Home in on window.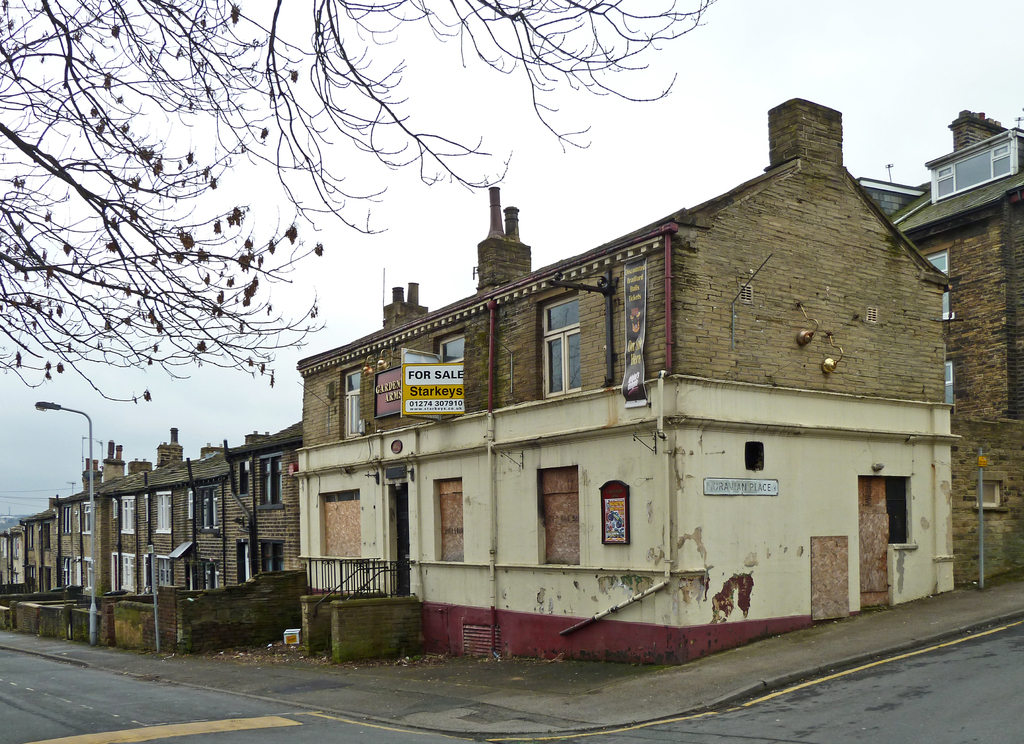
Homed in at 433,324,465,366.
